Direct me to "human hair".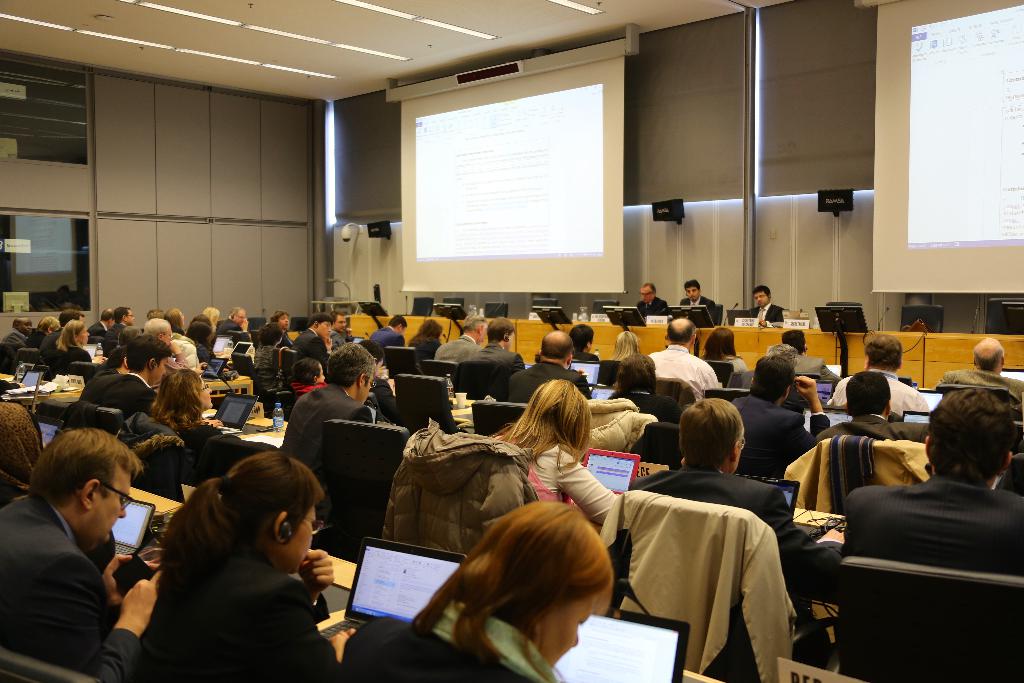
Direction: rect(926, 381, 1012, 484).
